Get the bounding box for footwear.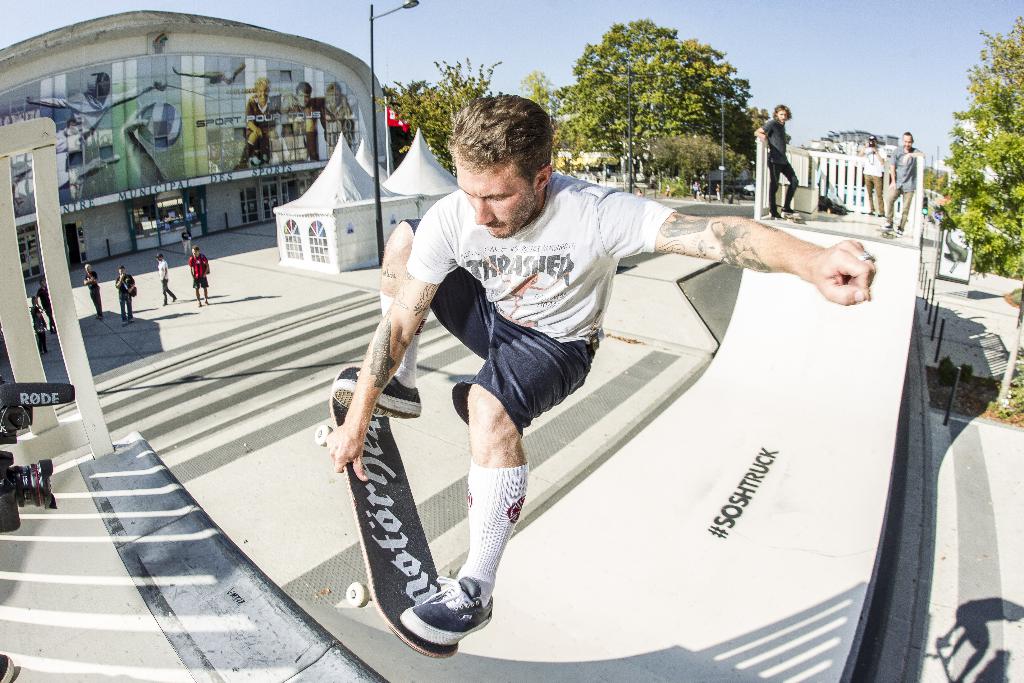
(left=882, top=220, right=899, bottom=235).
